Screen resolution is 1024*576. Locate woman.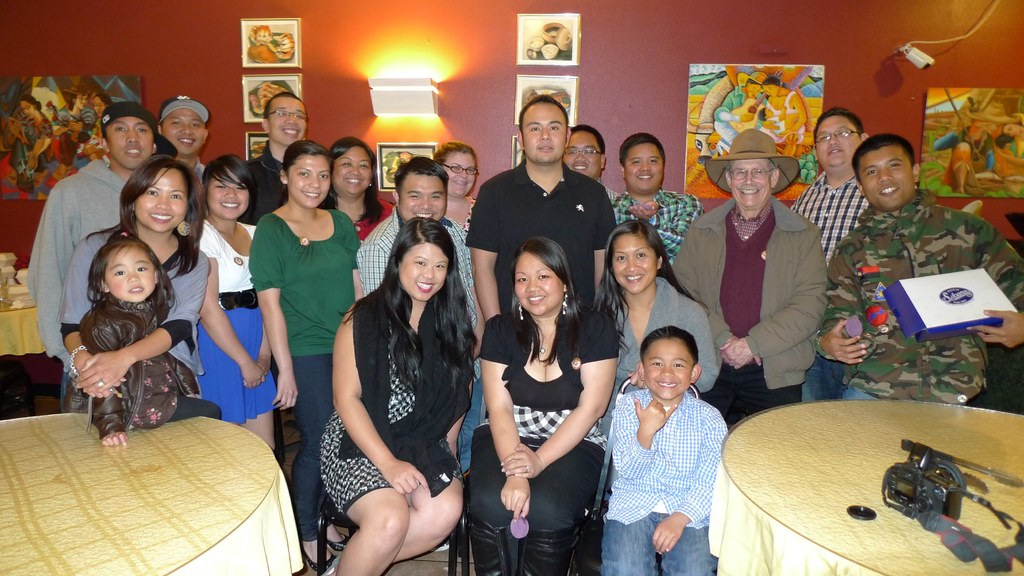
(x1=483, y1=240, x2=617, y2=572).
